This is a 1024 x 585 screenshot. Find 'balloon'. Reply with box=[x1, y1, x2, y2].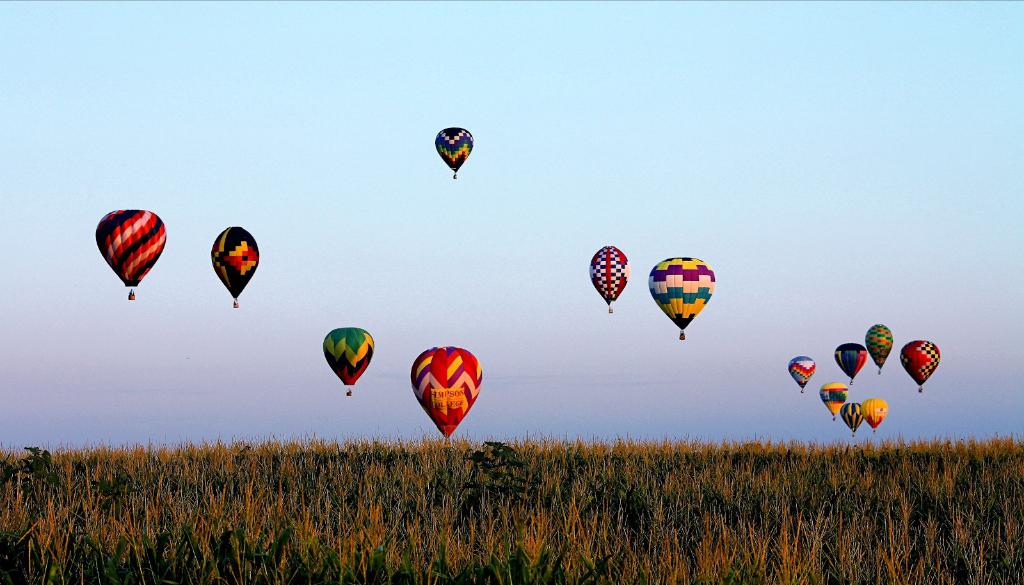
box=[94, 205, 168, 287].
